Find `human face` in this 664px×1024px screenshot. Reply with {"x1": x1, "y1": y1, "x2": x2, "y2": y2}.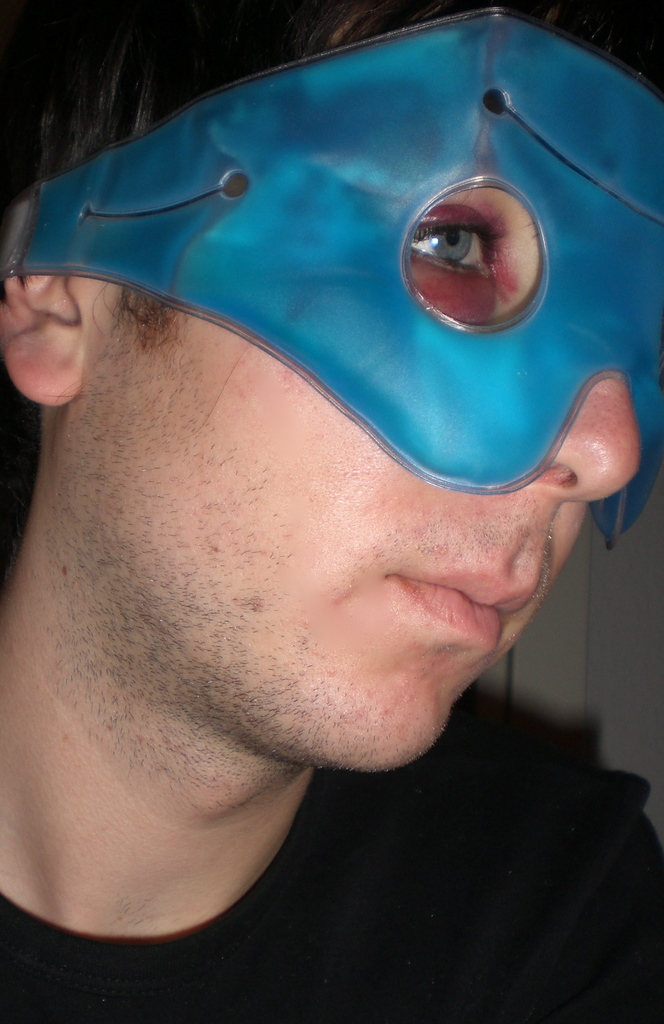
{"x1": 58, "y1": 180, "x2": 640, "y2": 778}.
